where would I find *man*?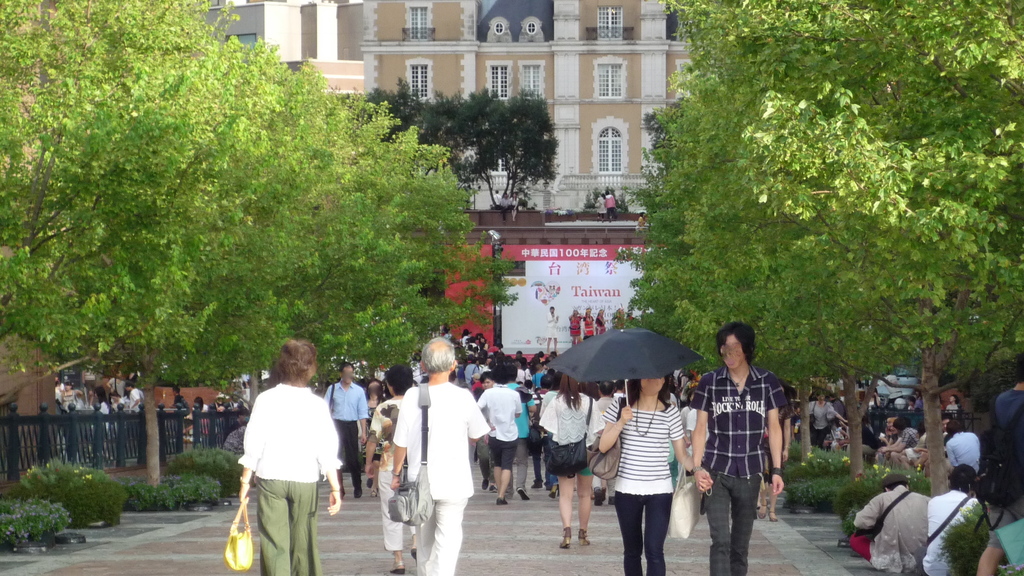
At (left=471, top=365, right=526, bottom=511).
